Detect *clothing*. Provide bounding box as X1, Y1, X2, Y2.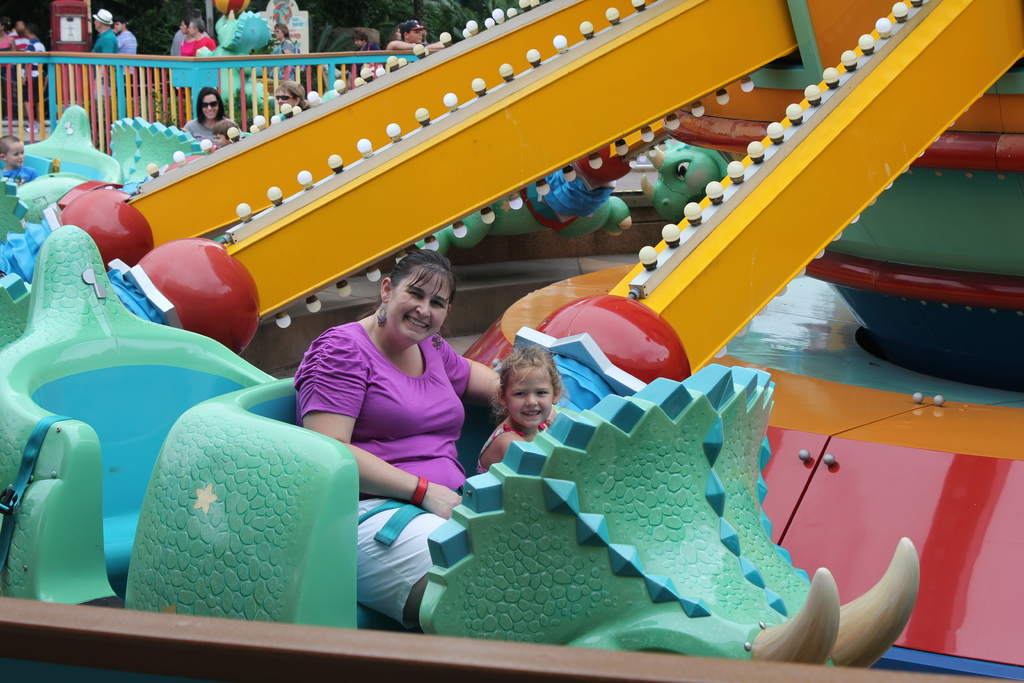
2, 165, 40, 186.
